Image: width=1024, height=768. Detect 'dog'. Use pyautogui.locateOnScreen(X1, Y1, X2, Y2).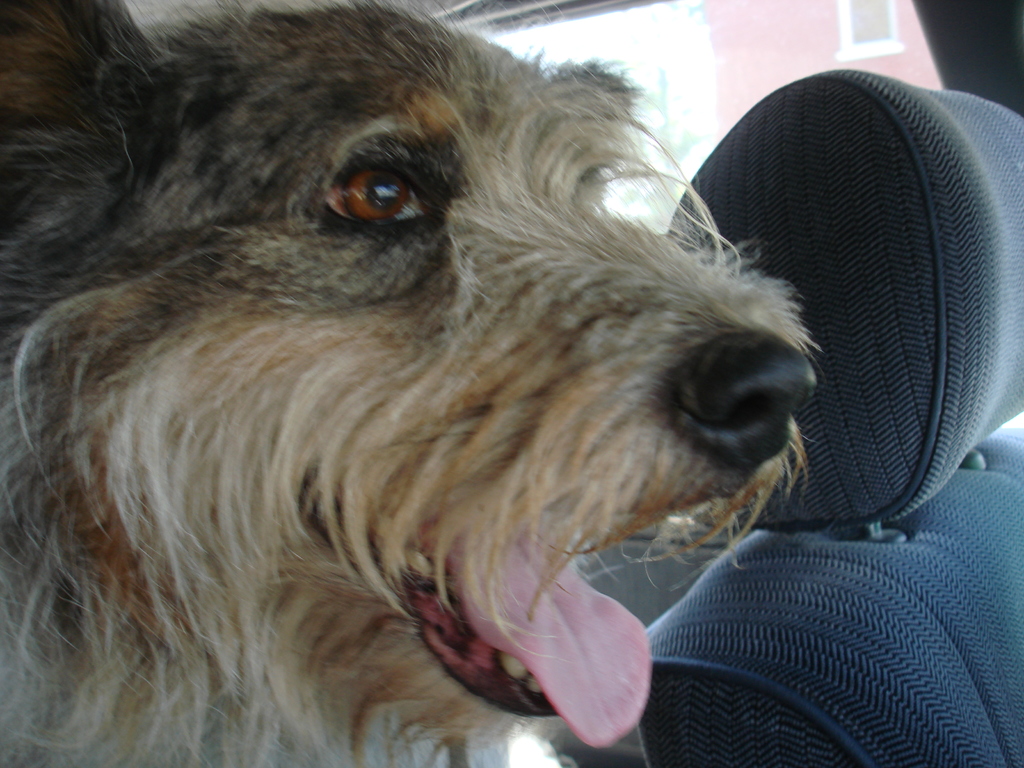
pyautogui.locateOnScreen(0, 0, 809, 767).
